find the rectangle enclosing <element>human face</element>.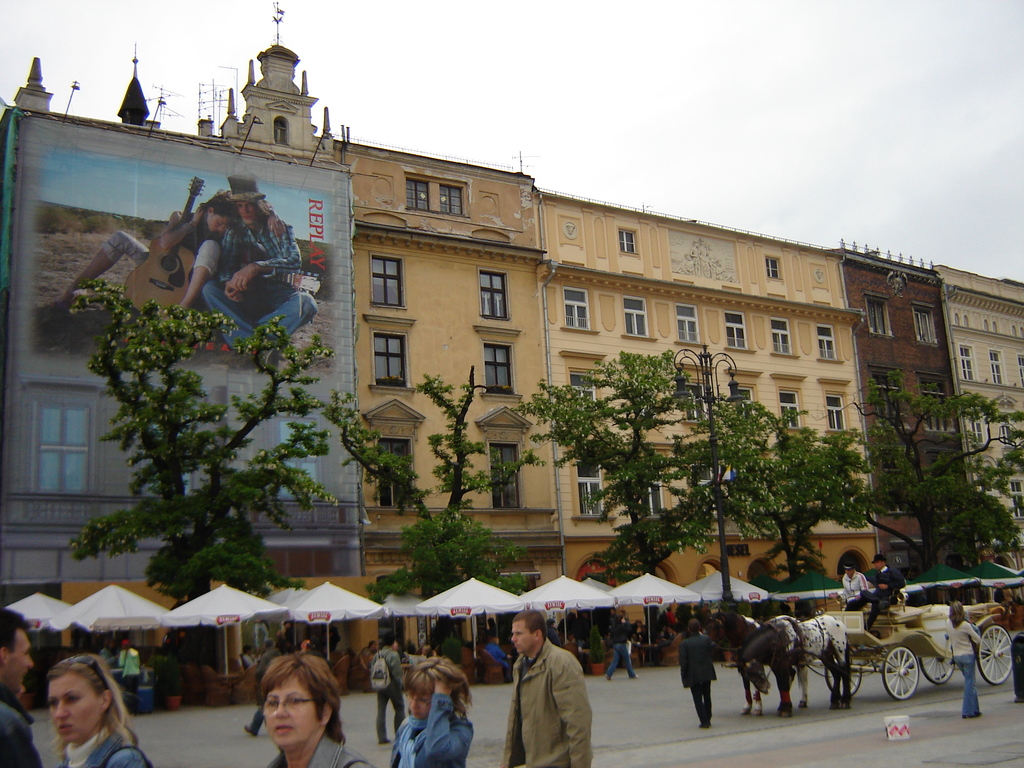
(52,669,99,744).
